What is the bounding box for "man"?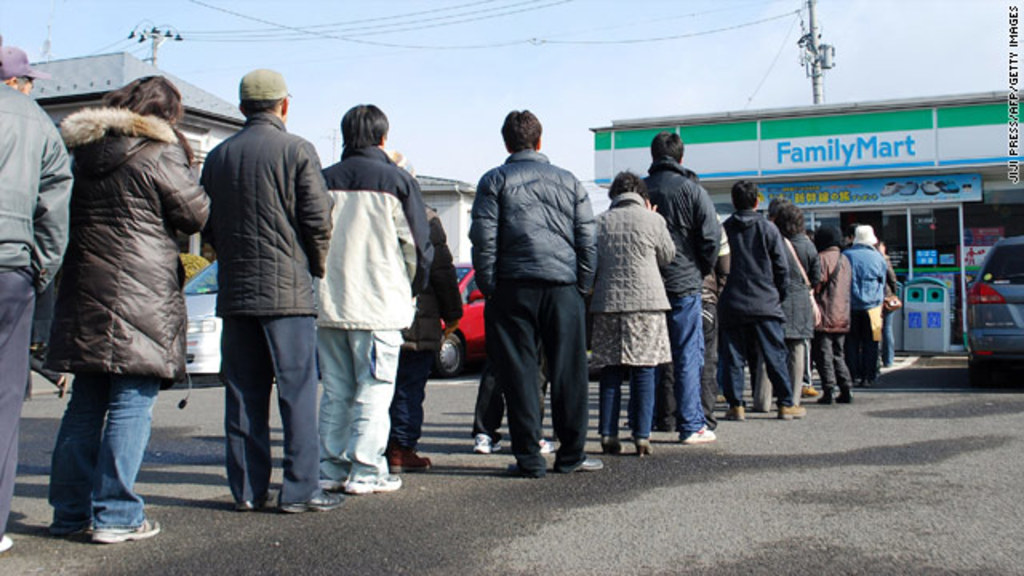
x1=368 y1=150 x2=461 y2=474.
